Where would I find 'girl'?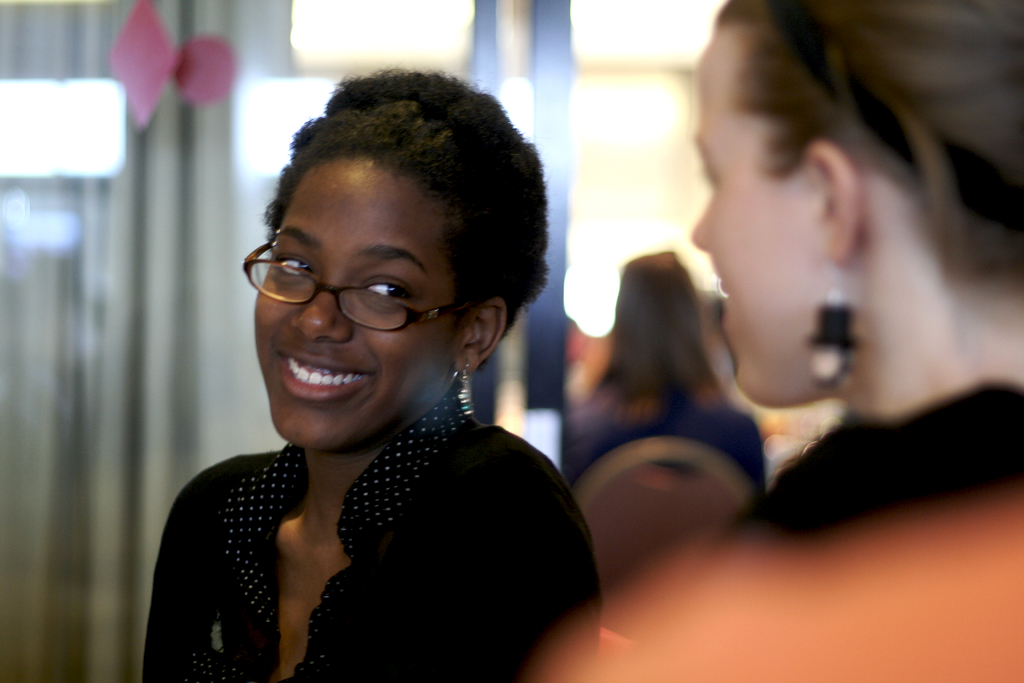
At region(582, 0, 1023, 682).
